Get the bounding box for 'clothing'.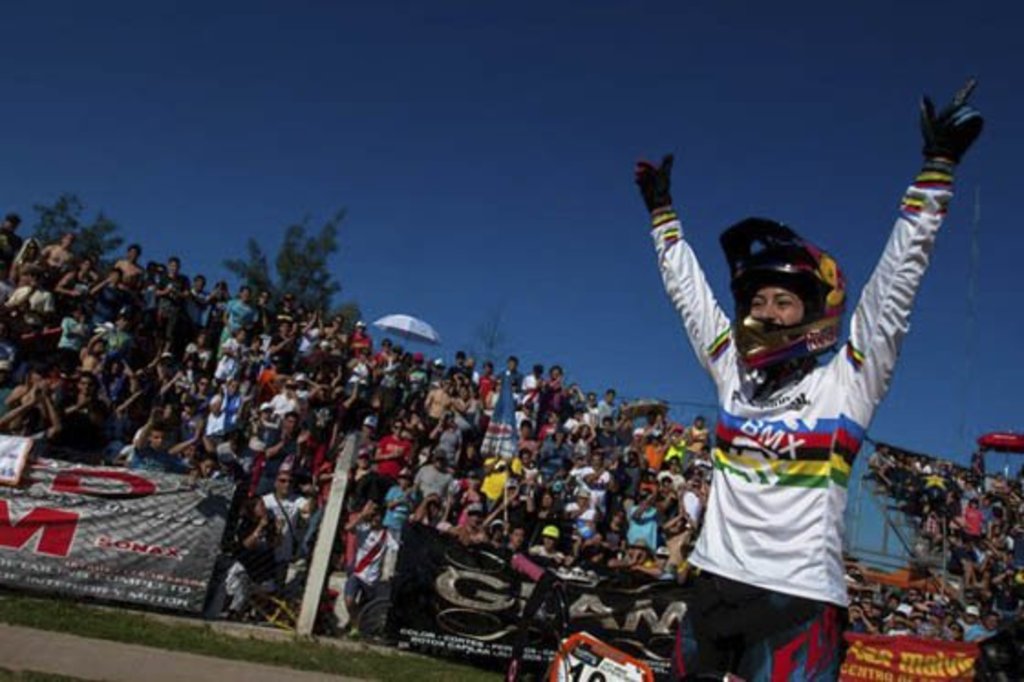
bbox=(600, 402, 622, 419).
